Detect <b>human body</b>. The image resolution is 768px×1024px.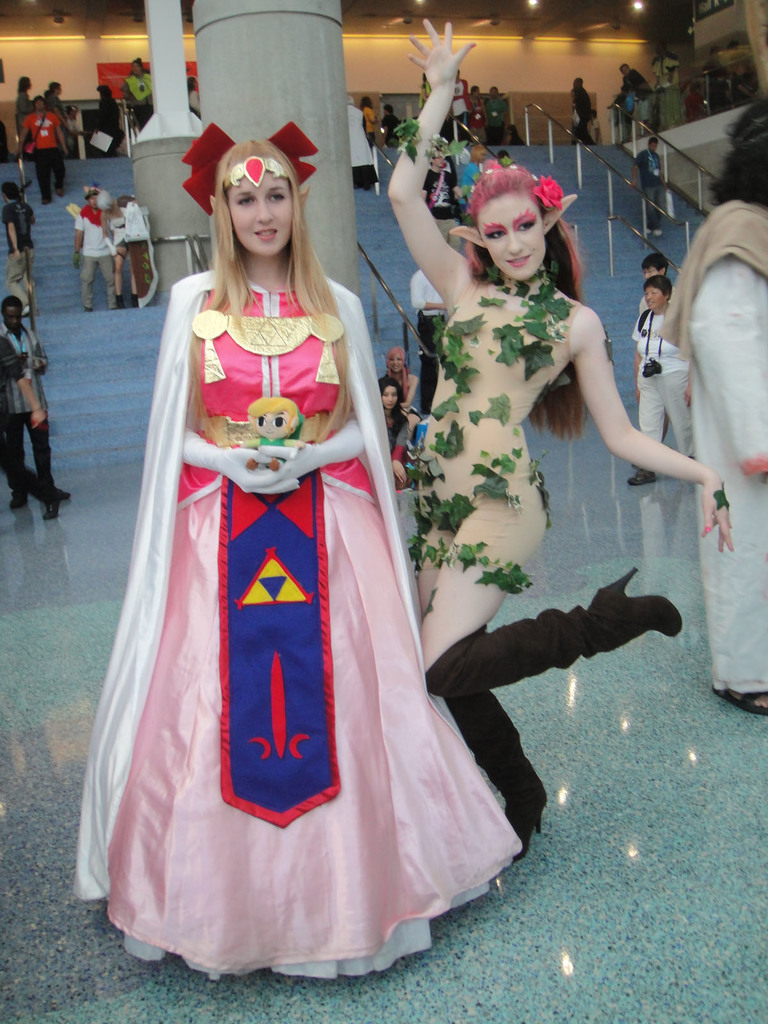
x1=0 y1=330 x2=58 y2=524.
